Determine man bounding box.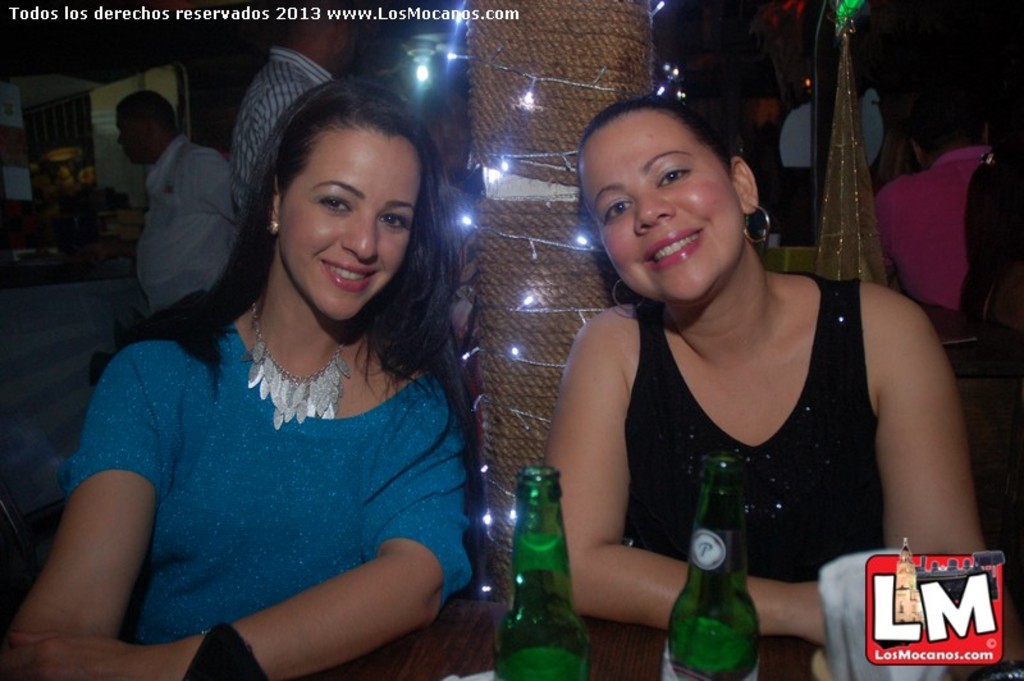
Determined: <bbox>113, 91, 237, 323</bbox>.
